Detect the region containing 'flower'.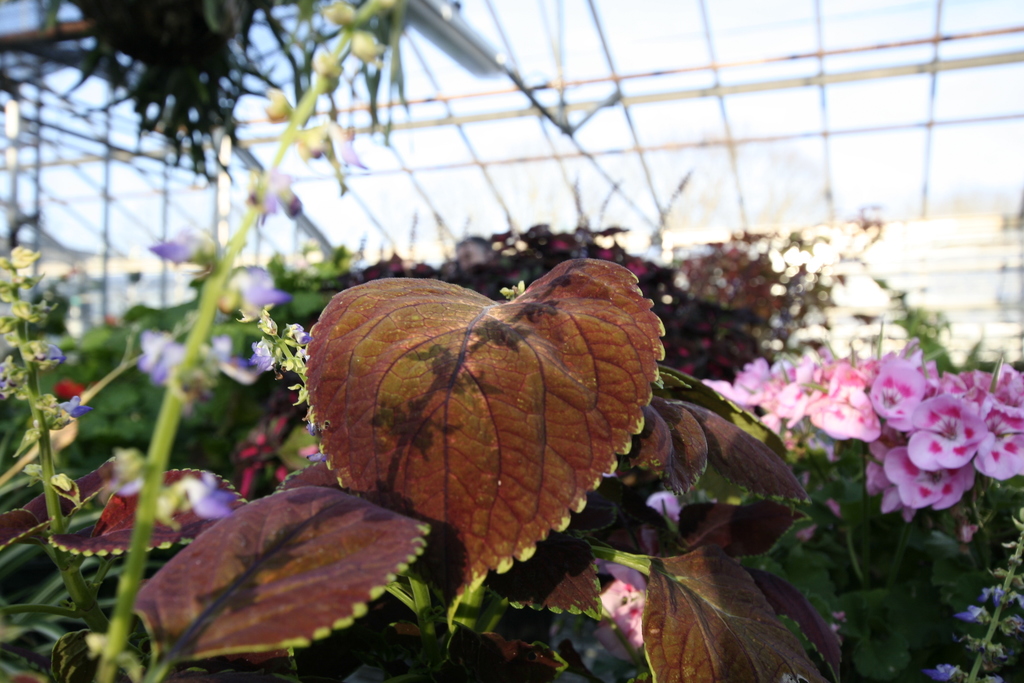
x1=1009 y1=589 x2=1023 y2=611.
